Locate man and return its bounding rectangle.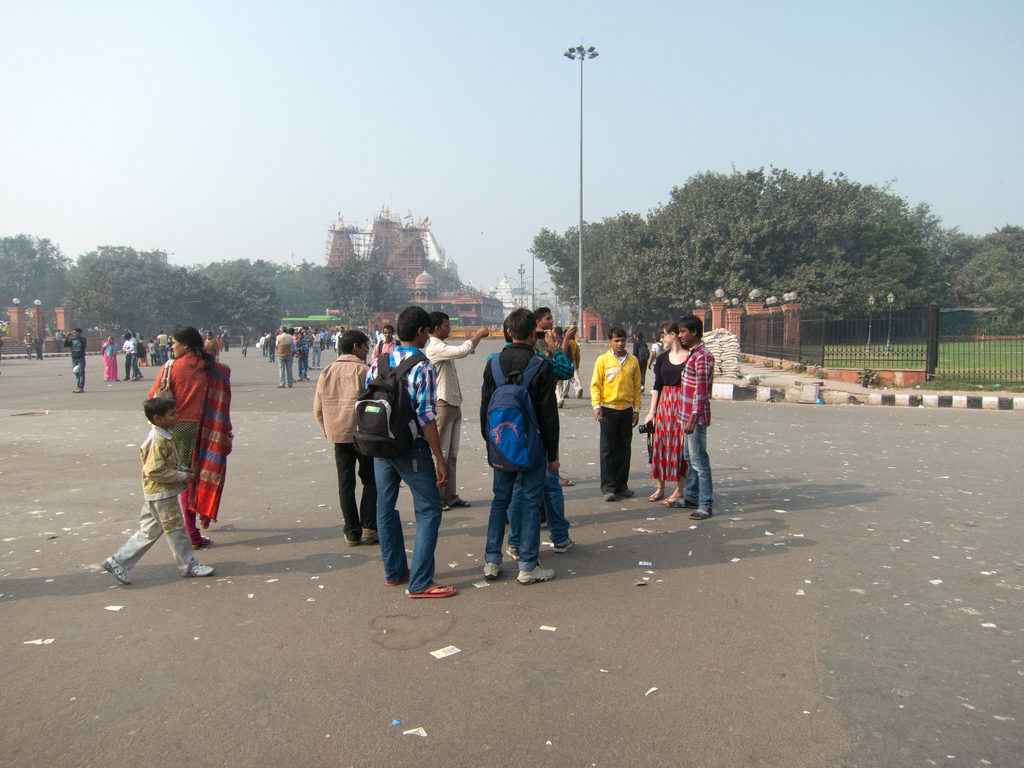
287, 324, 295, 333.
